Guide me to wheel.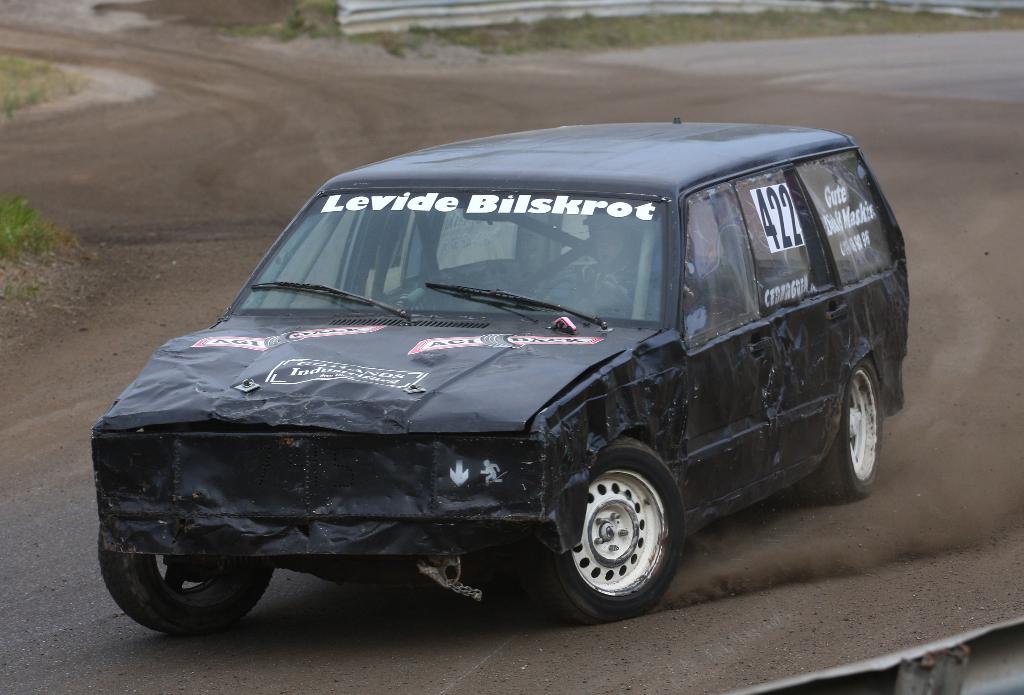
Guidance: bbox(547, 454, 689, 612).
